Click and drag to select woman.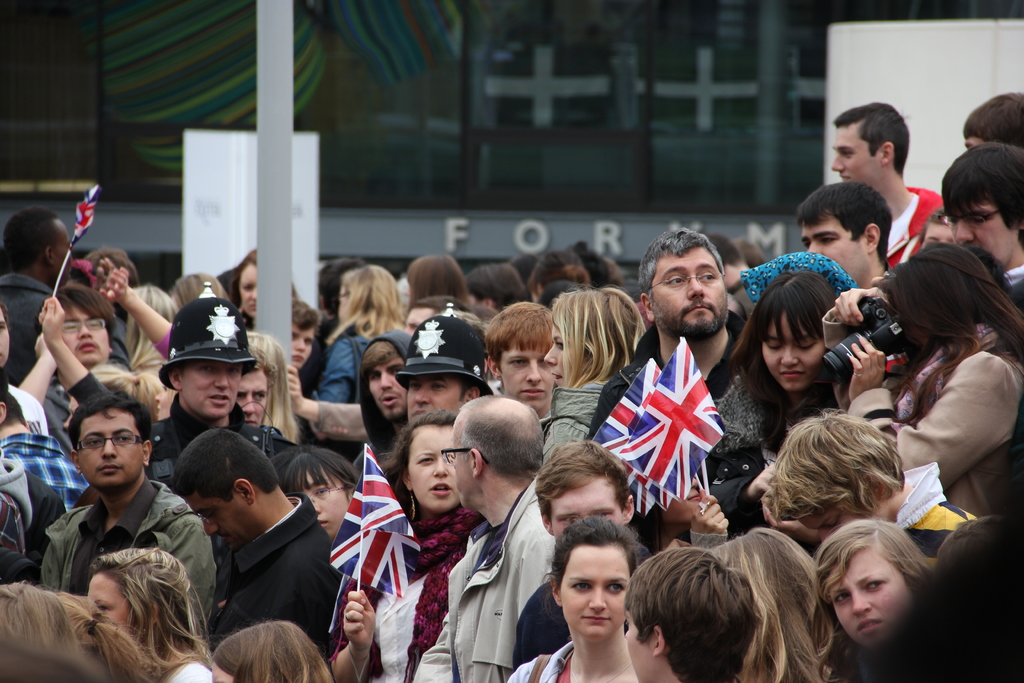
Selection: 234:338:294:438.
